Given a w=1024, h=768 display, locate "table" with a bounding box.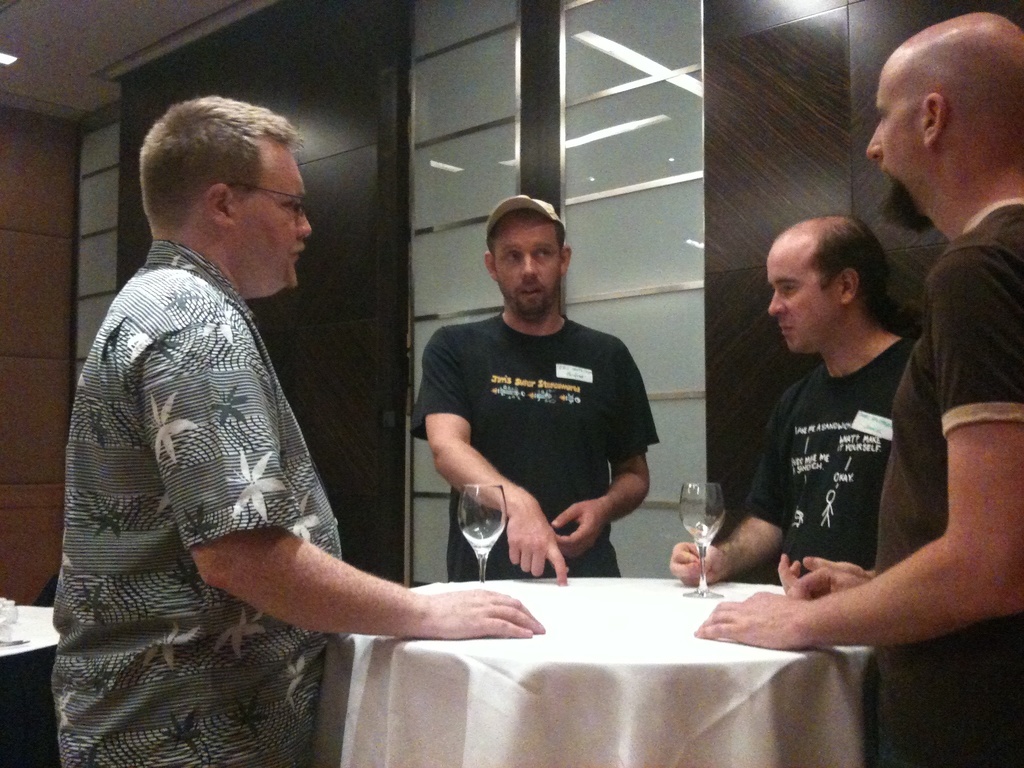
Located: box(0, 606, 61, 767).
